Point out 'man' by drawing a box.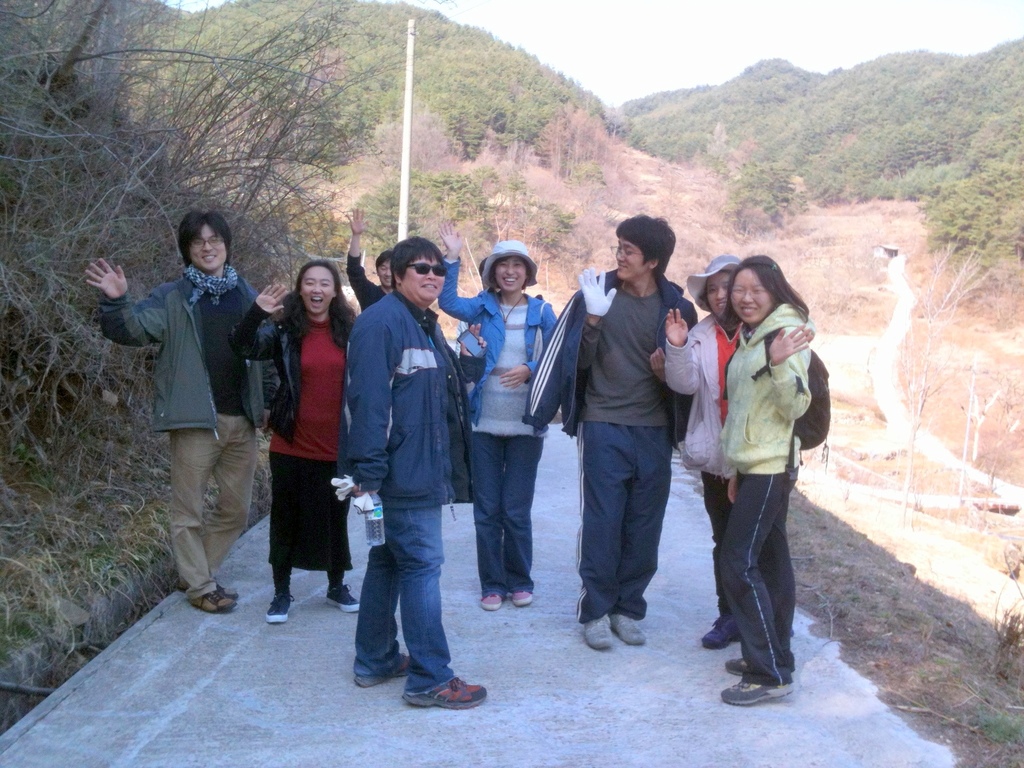
x1=326 y1=241 x2=473 y2=699.
